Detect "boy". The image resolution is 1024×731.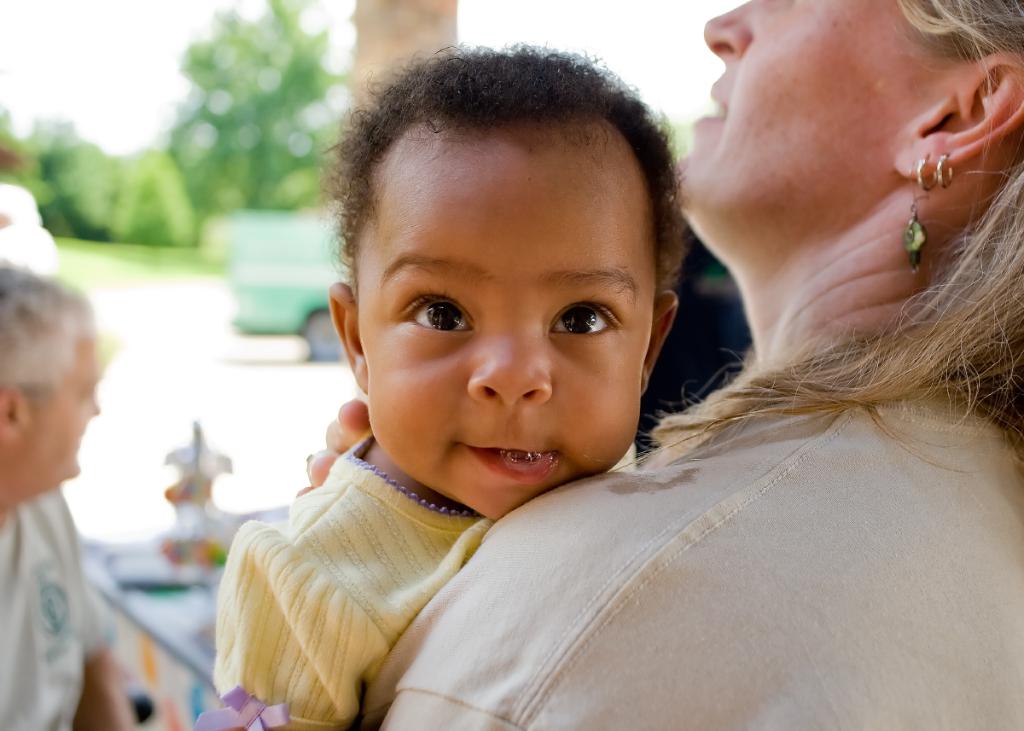
bbox(208, 43, 691, 730).
